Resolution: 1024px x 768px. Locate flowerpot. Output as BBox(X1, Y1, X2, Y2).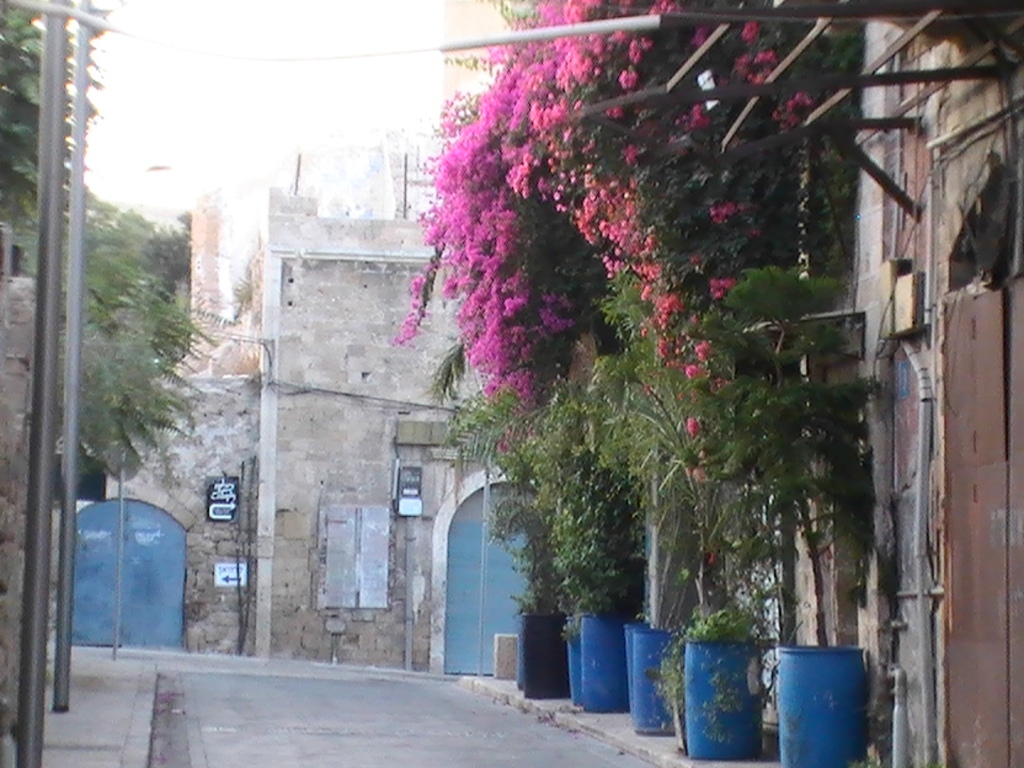
BBox(774, 631, 854, 764).
